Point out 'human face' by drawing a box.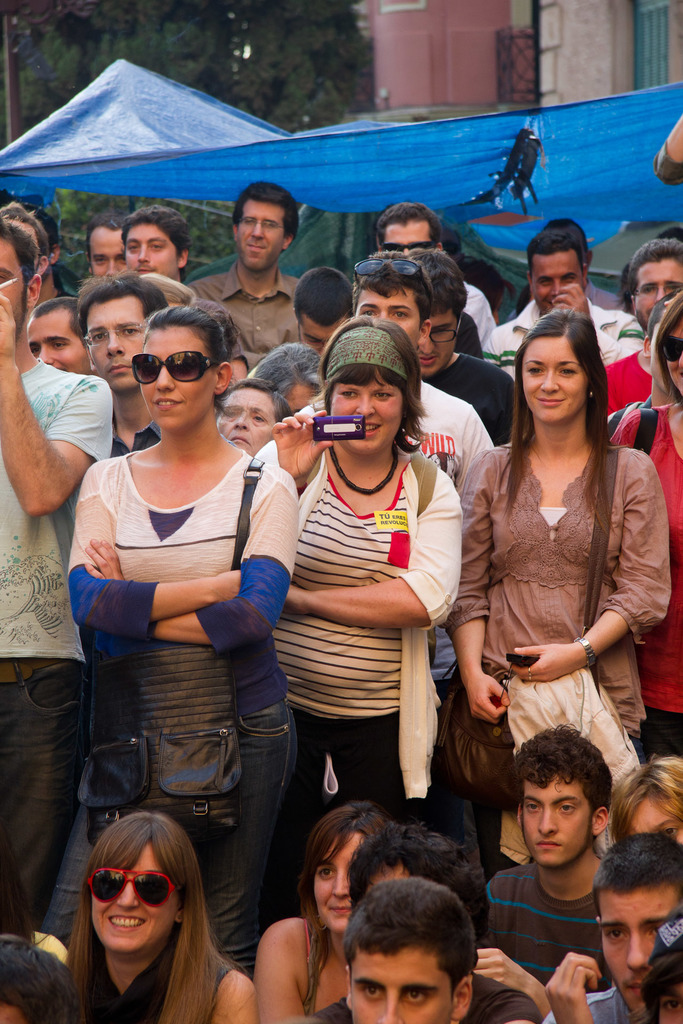
bbox(26, 309, 91, 379).
